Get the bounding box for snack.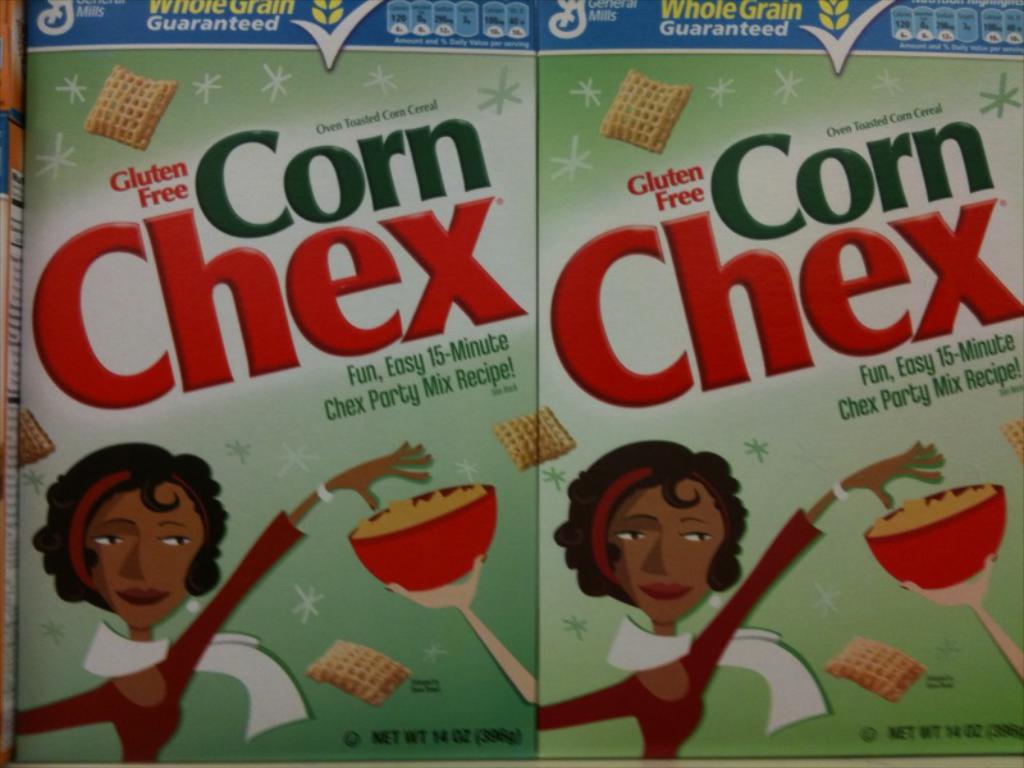
Rect(826, 632, 929, 701).
